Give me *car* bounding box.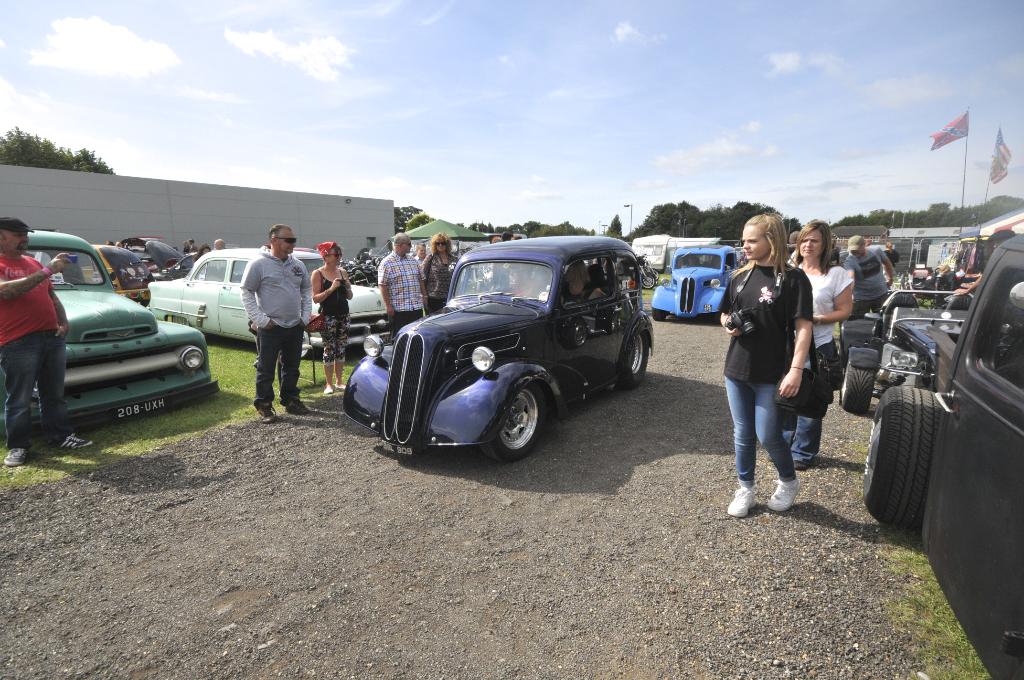
[left=652, top=245, right=736, bottom=324].
